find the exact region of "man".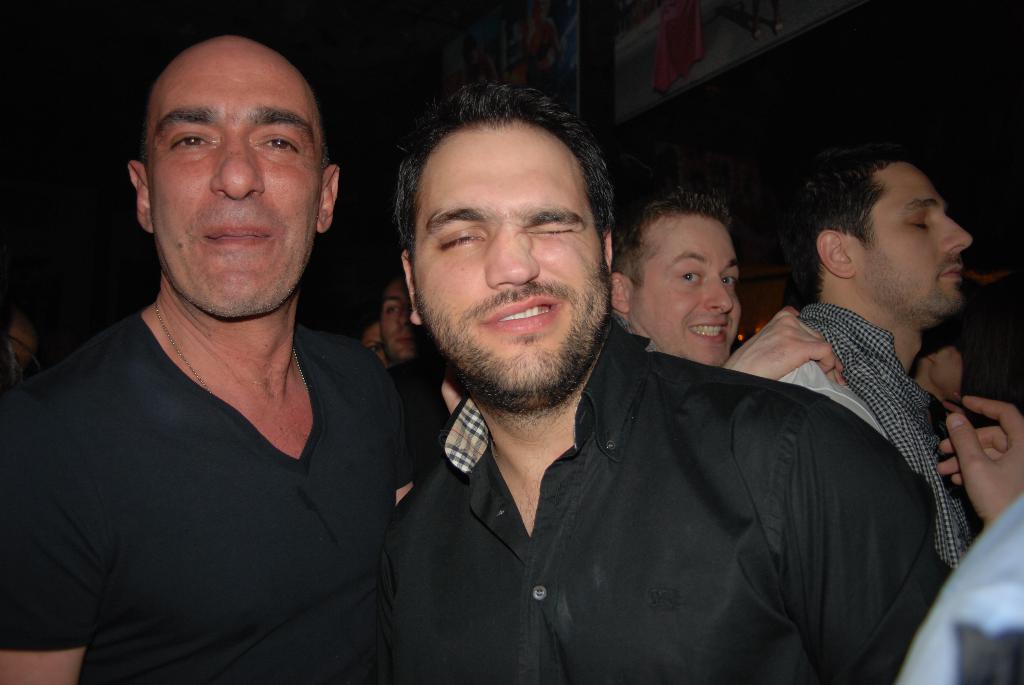
Exact region: <bbox>367, 79, 955, 684</bbox>.
